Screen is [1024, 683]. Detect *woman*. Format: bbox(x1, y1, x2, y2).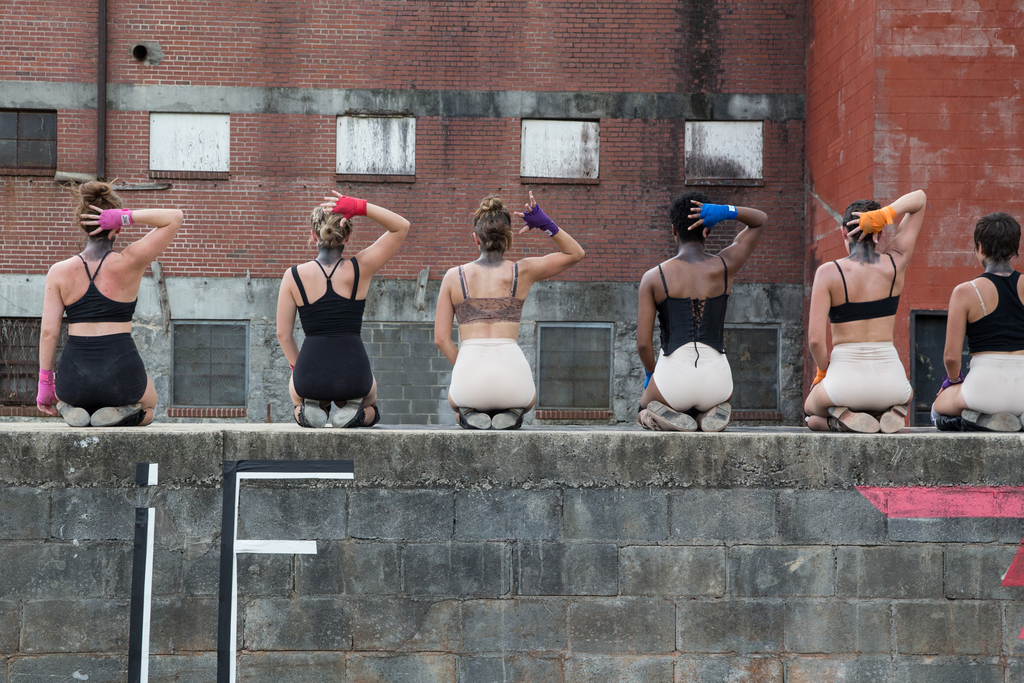
bbox(435, 176, 593, 433).
